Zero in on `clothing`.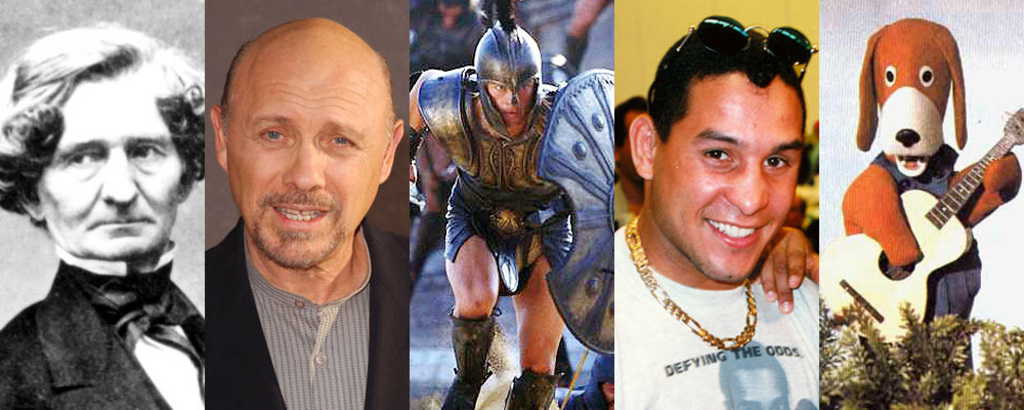
Zeroed in: 3 270 205 409.
